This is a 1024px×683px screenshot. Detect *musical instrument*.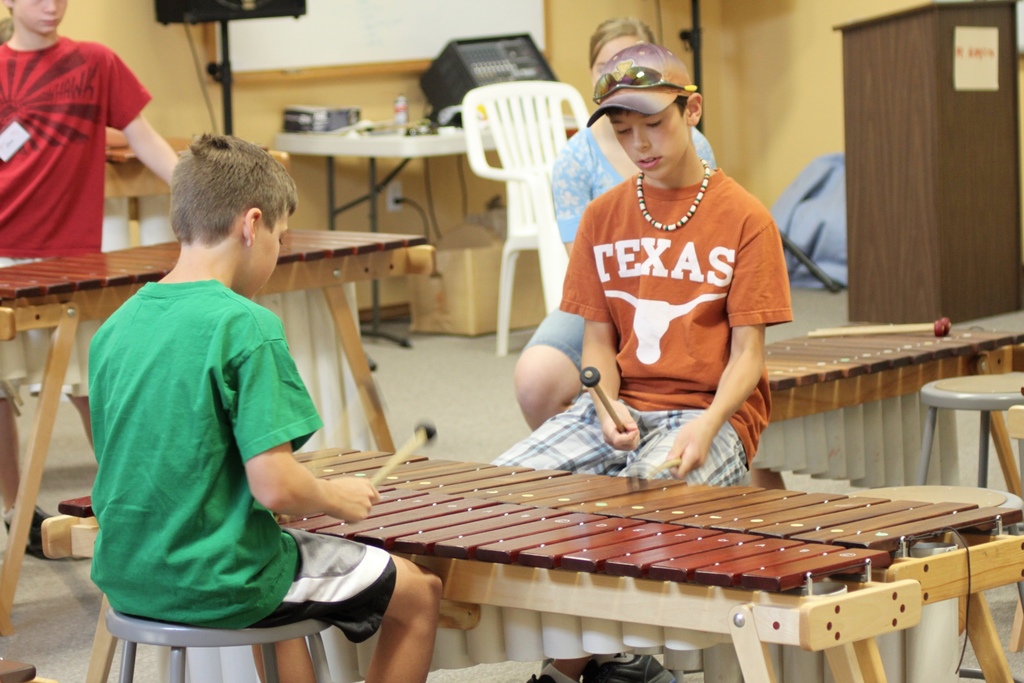
box(755, 304, 1023, 499).
